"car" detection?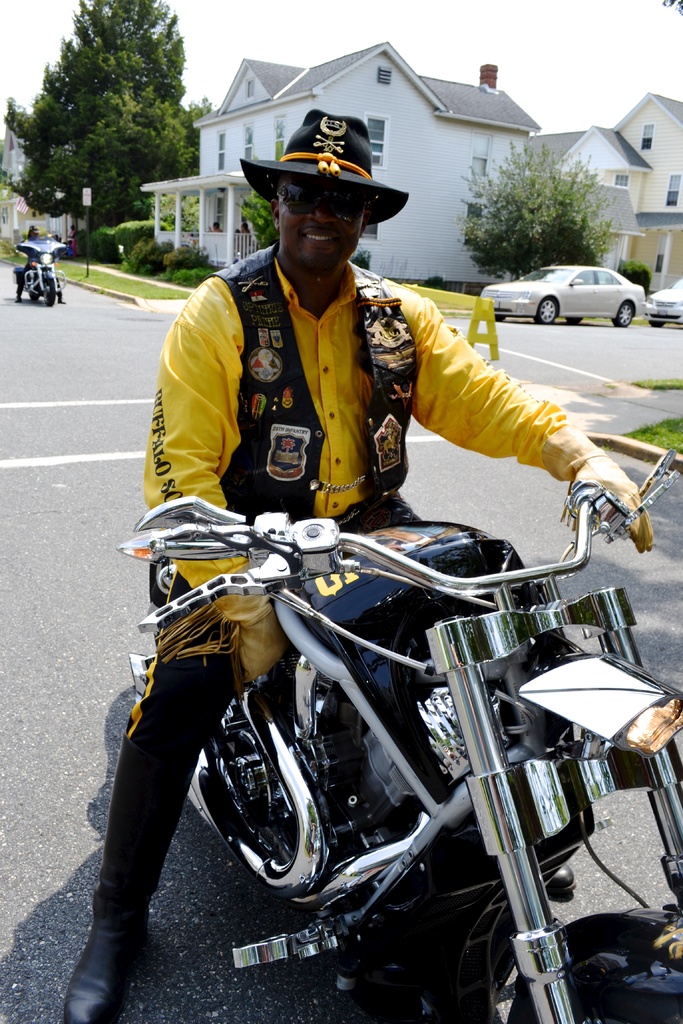
{"left": 493, "top": 262, "right": 660, "bottom": 324}
